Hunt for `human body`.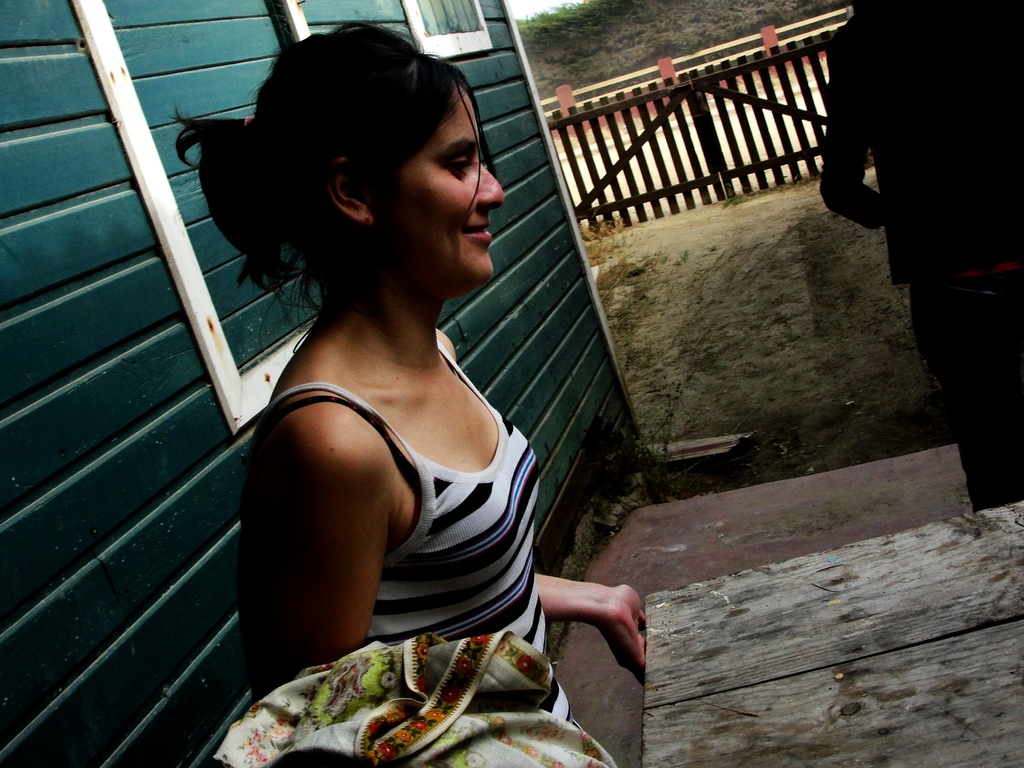
Hunted down at {"left": 816, "top": 0, "right": 1023, "bottom": 526}.
